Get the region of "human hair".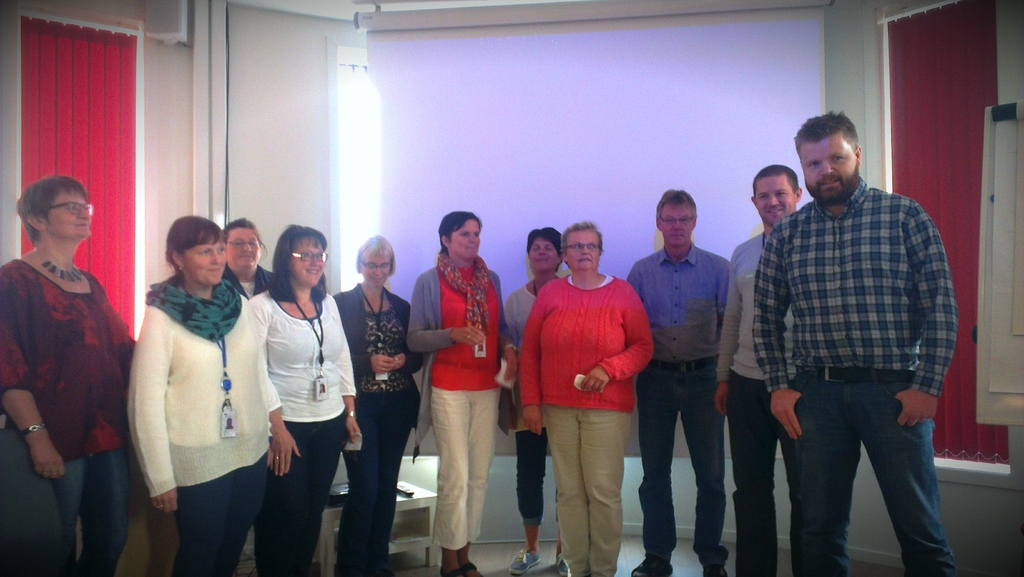
<bbox>438, 213, 483, 254</bbox>.
